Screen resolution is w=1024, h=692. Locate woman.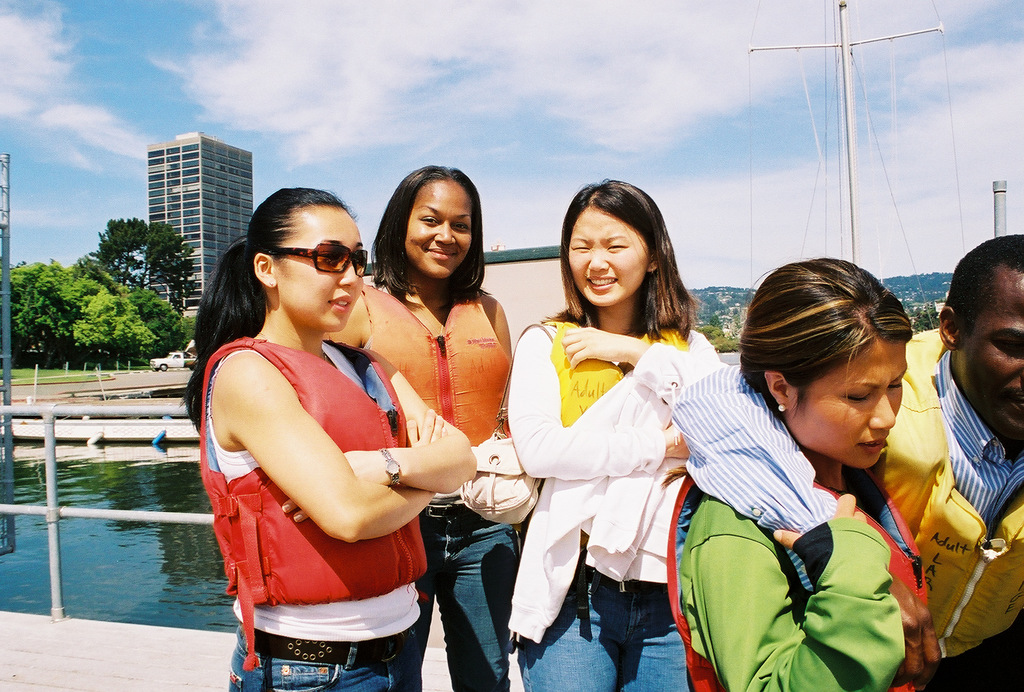
(661, 252, 943, 691).
